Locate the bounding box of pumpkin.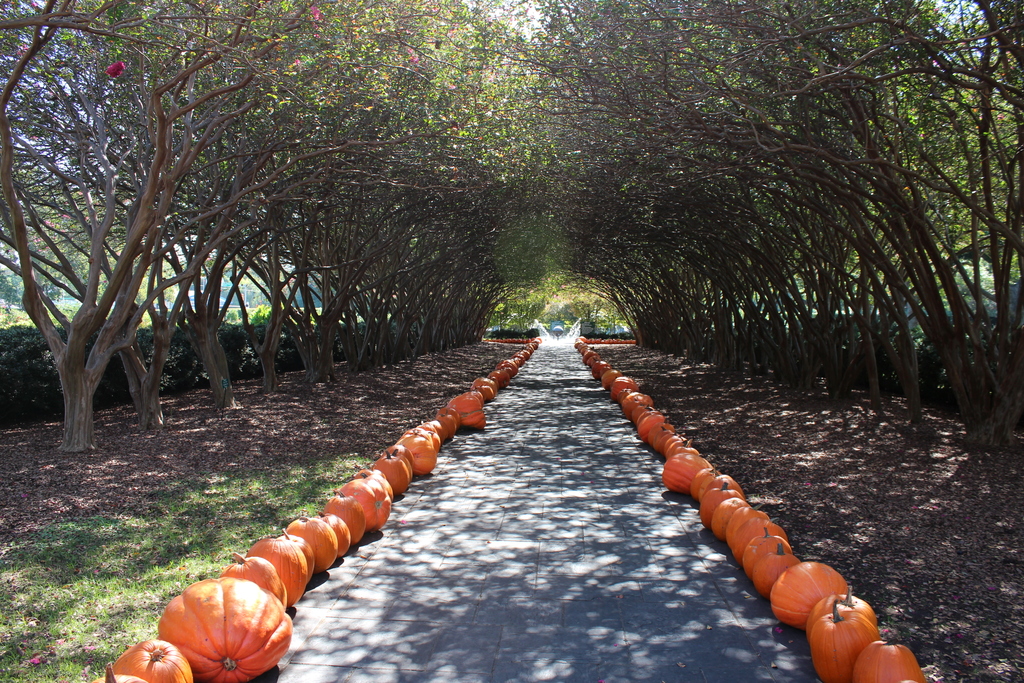
Bounding box: [246, 533, 304, 604].
